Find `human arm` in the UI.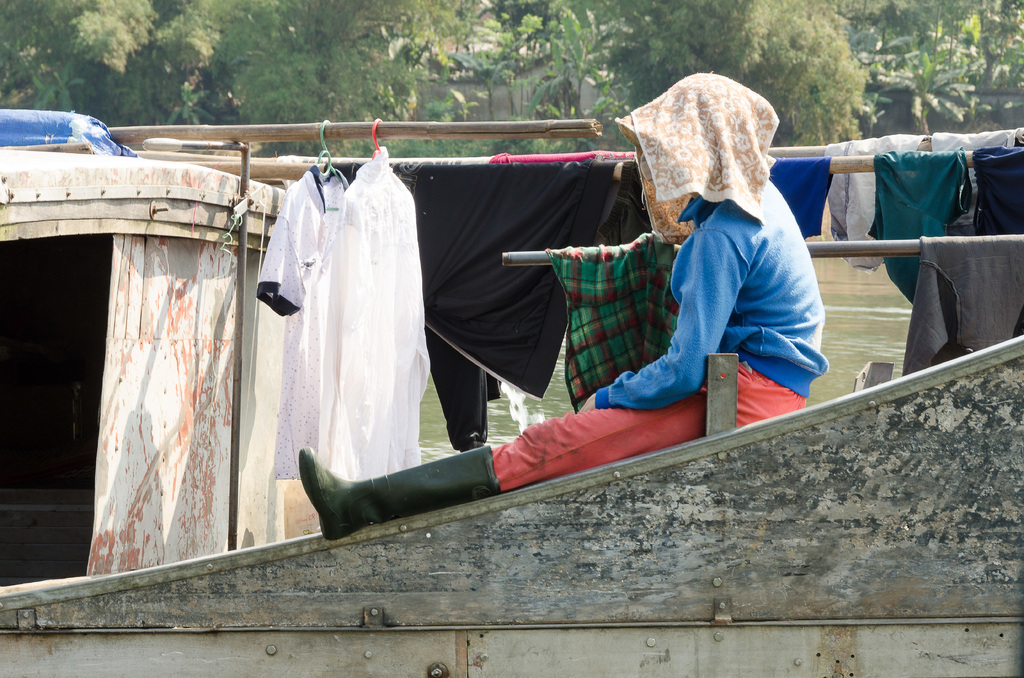
UI element at {"x1": 577, "y1": 231, "x2": 733, "y2": 410}.
